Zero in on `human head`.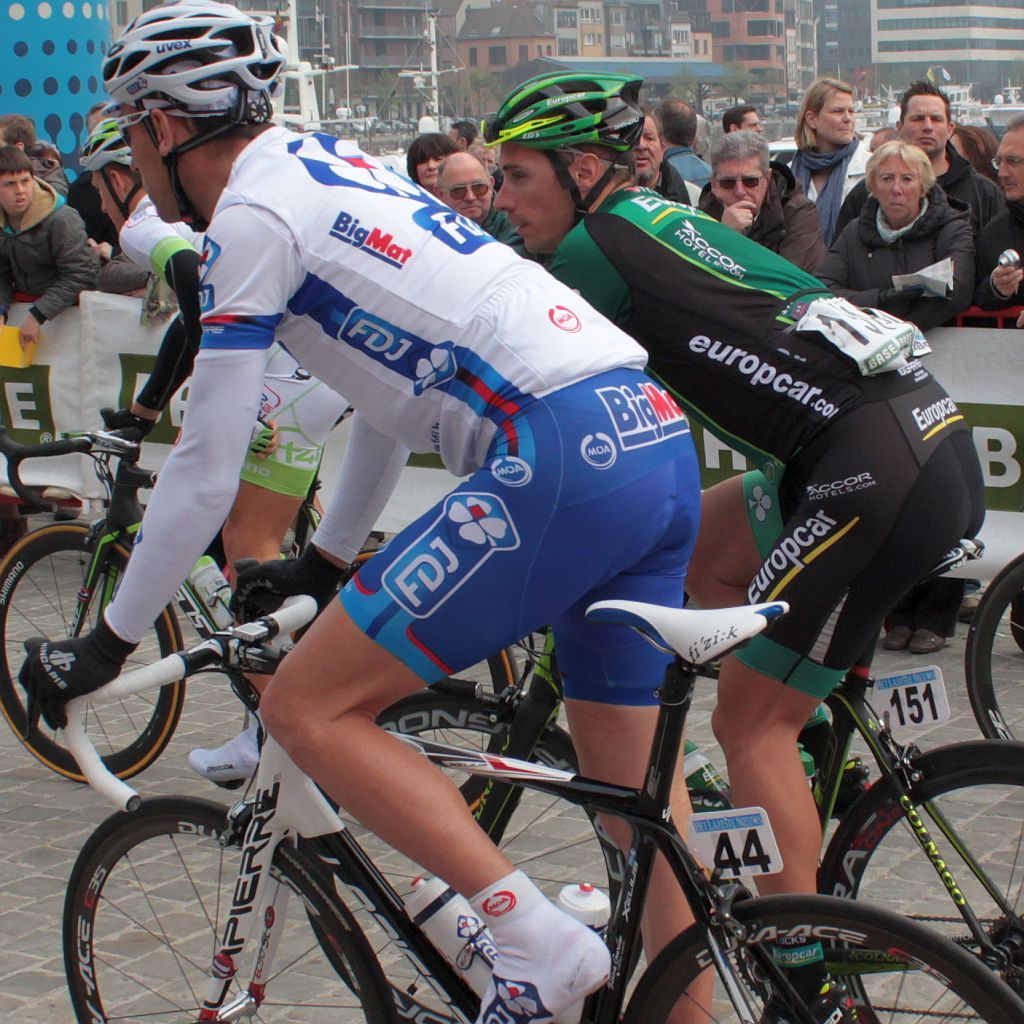
Zeroed in: {"left": 712, "top": 130, "right": 772, "bottom": 219}.
